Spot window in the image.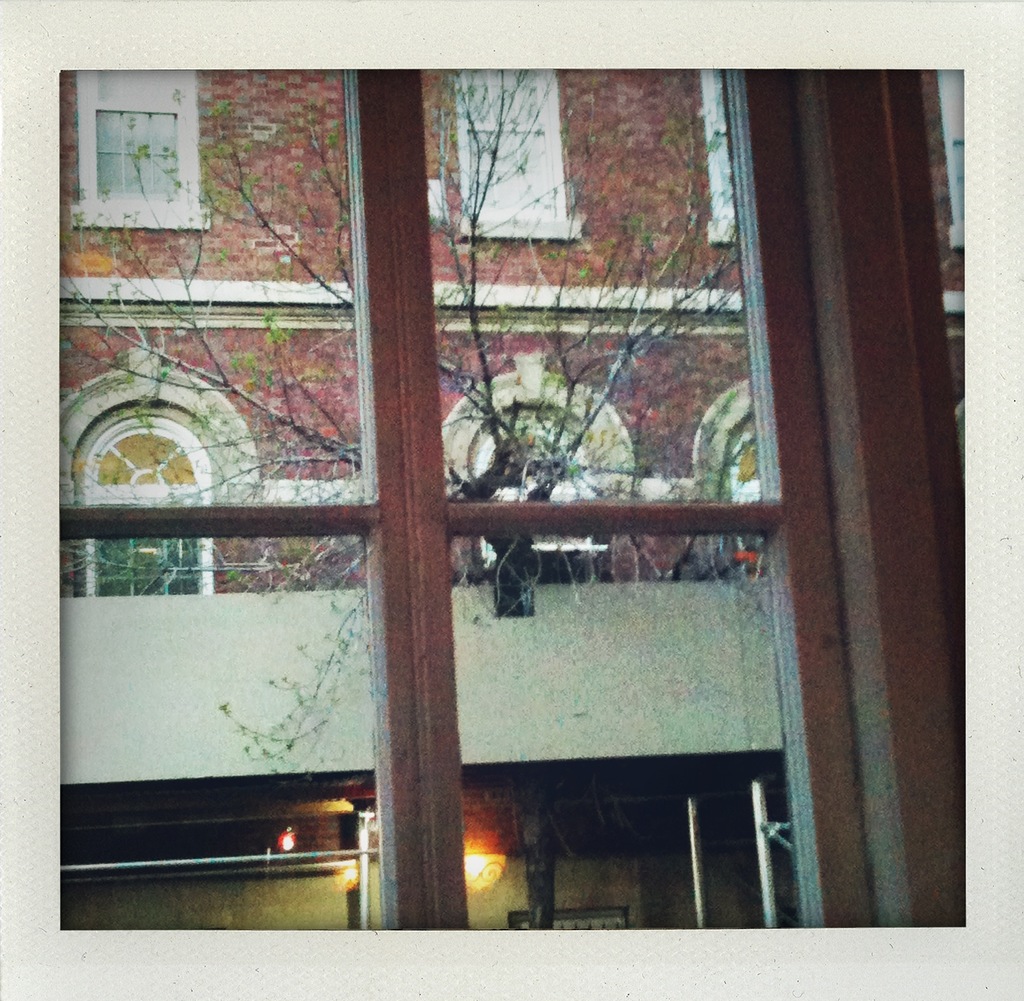
window found at (459, 61, 561, 215).
